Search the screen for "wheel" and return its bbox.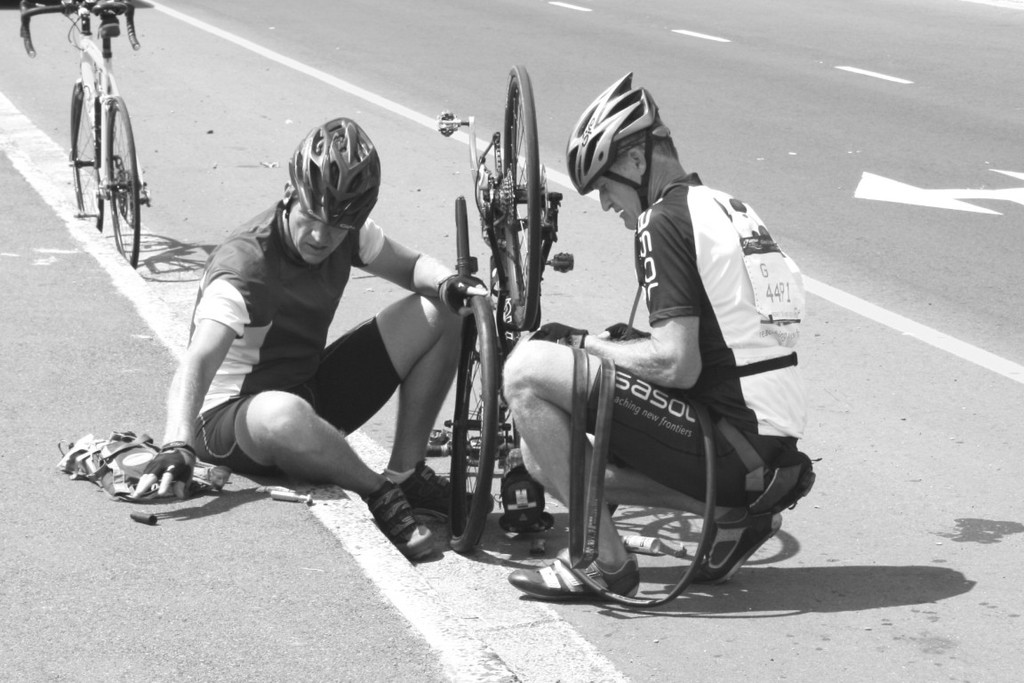
Found: (69,81,102,229).
